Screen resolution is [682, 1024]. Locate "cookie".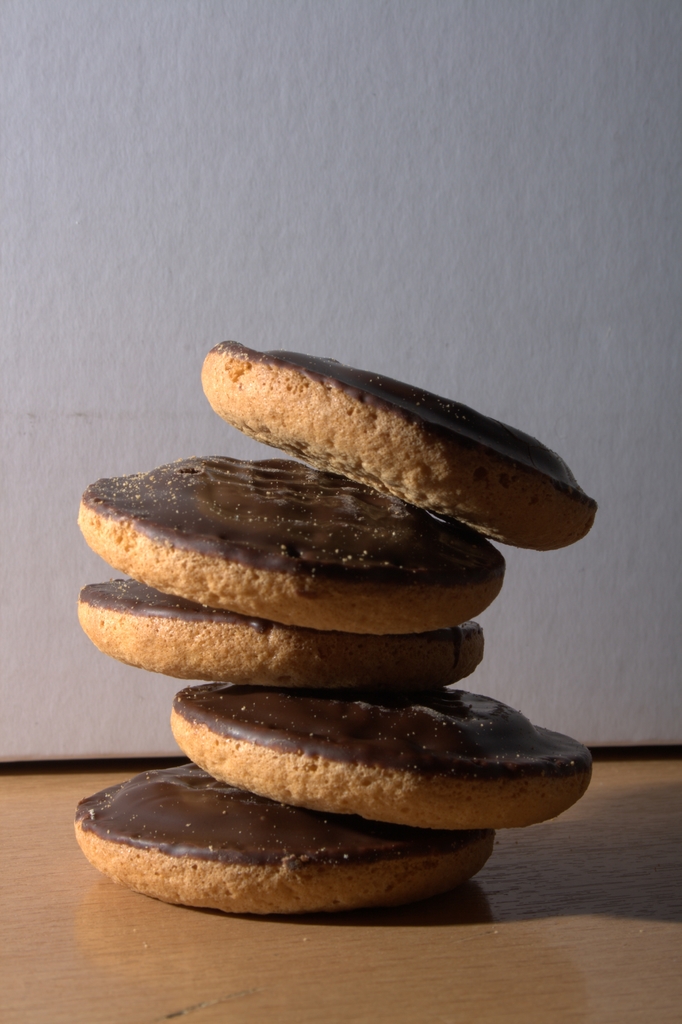
bbox=(81, 452, 507, 638).
